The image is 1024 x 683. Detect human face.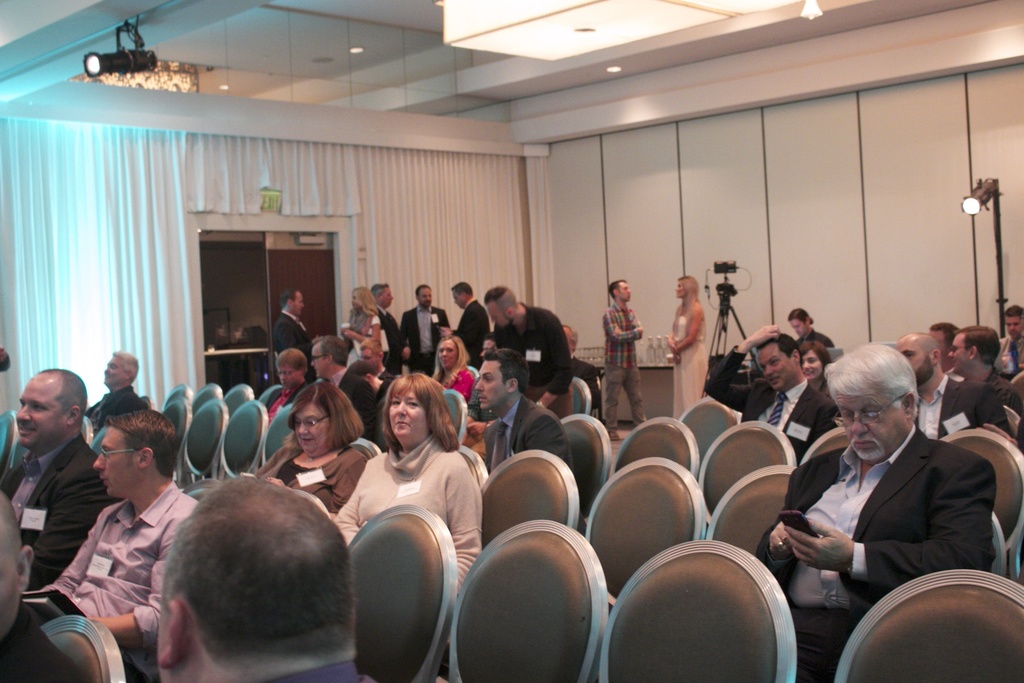
Detection: 390, 393, 426, 448.
